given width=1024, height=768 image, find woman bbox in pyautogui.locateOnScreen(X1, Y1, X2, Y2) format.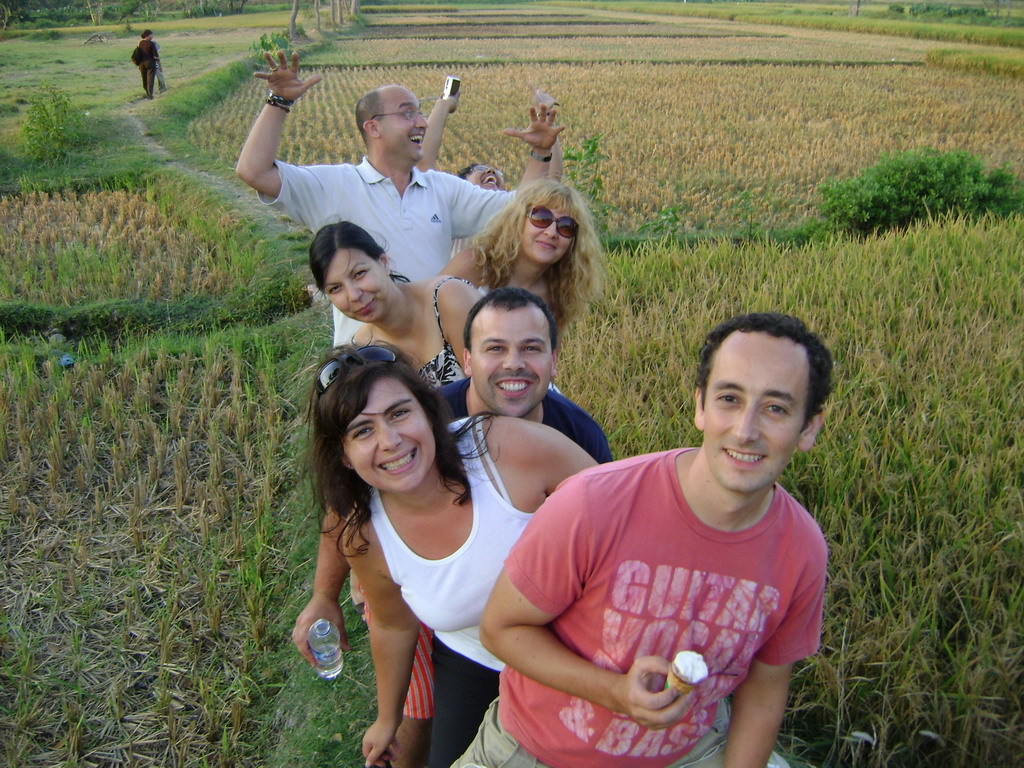
pyautogui.locateOnScreen(436, 176, 601, 356).
